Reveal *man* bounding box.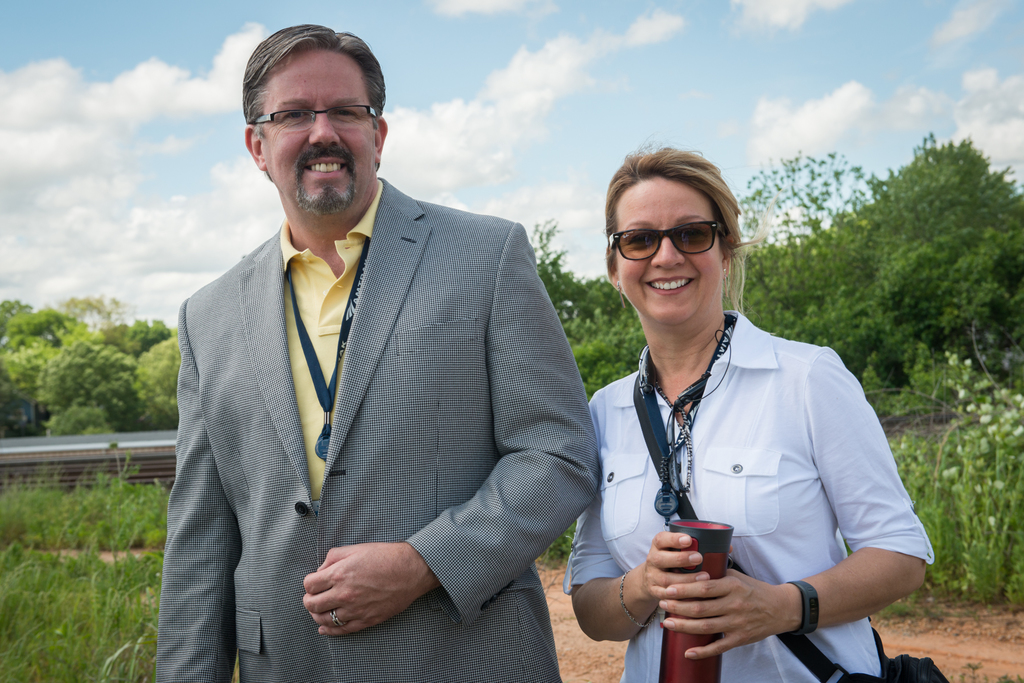
Revealed: <bbox>159, 35, 600, 672</bbox>.
